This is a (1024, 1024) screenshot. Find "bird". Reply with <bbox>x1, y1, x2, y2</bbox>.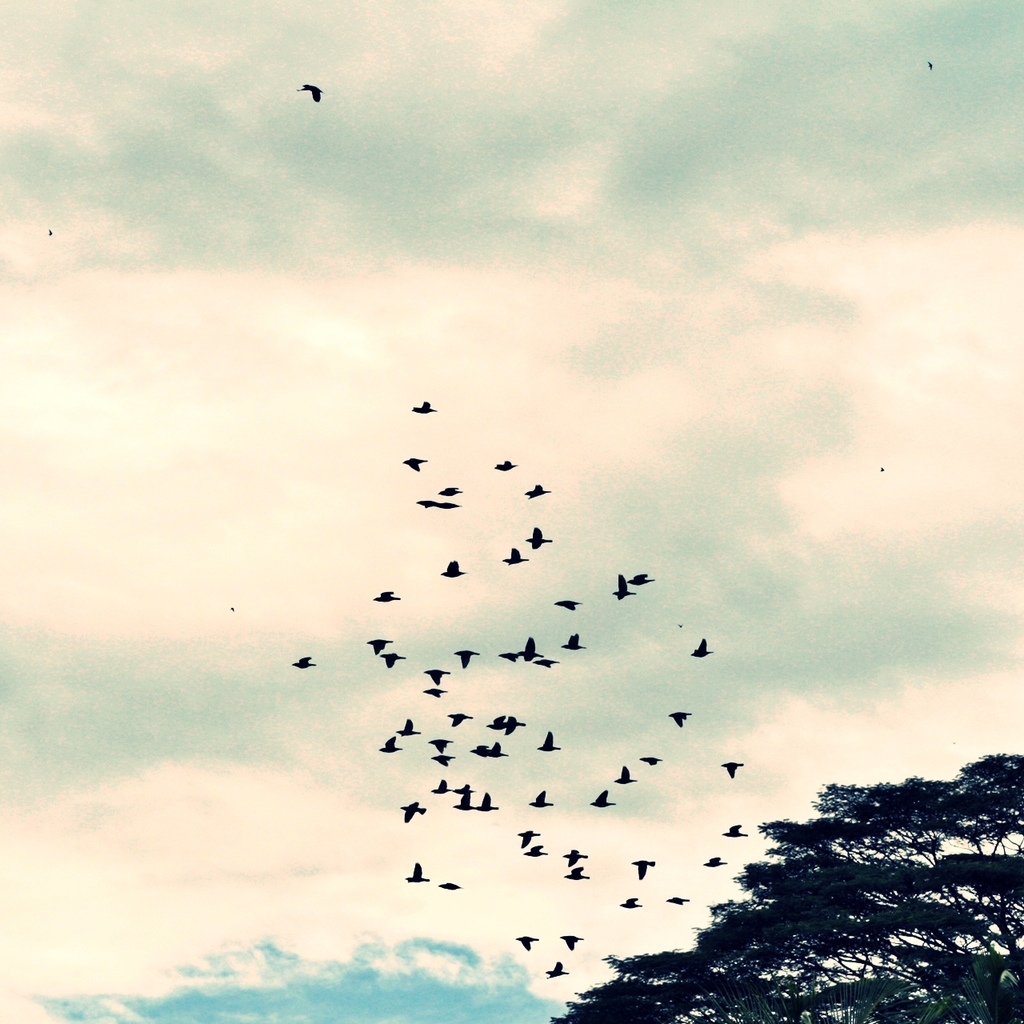
<bbox>522, 526, 556, 548</bbox>.
